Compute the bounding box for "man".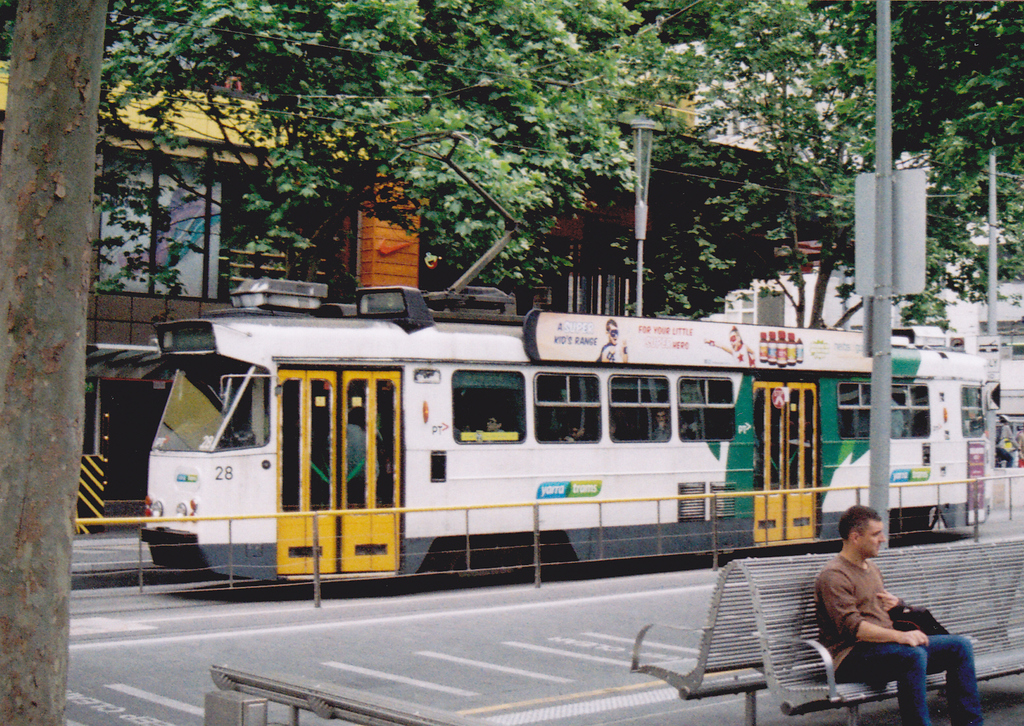
Rect(651, 409, 668, 440).
